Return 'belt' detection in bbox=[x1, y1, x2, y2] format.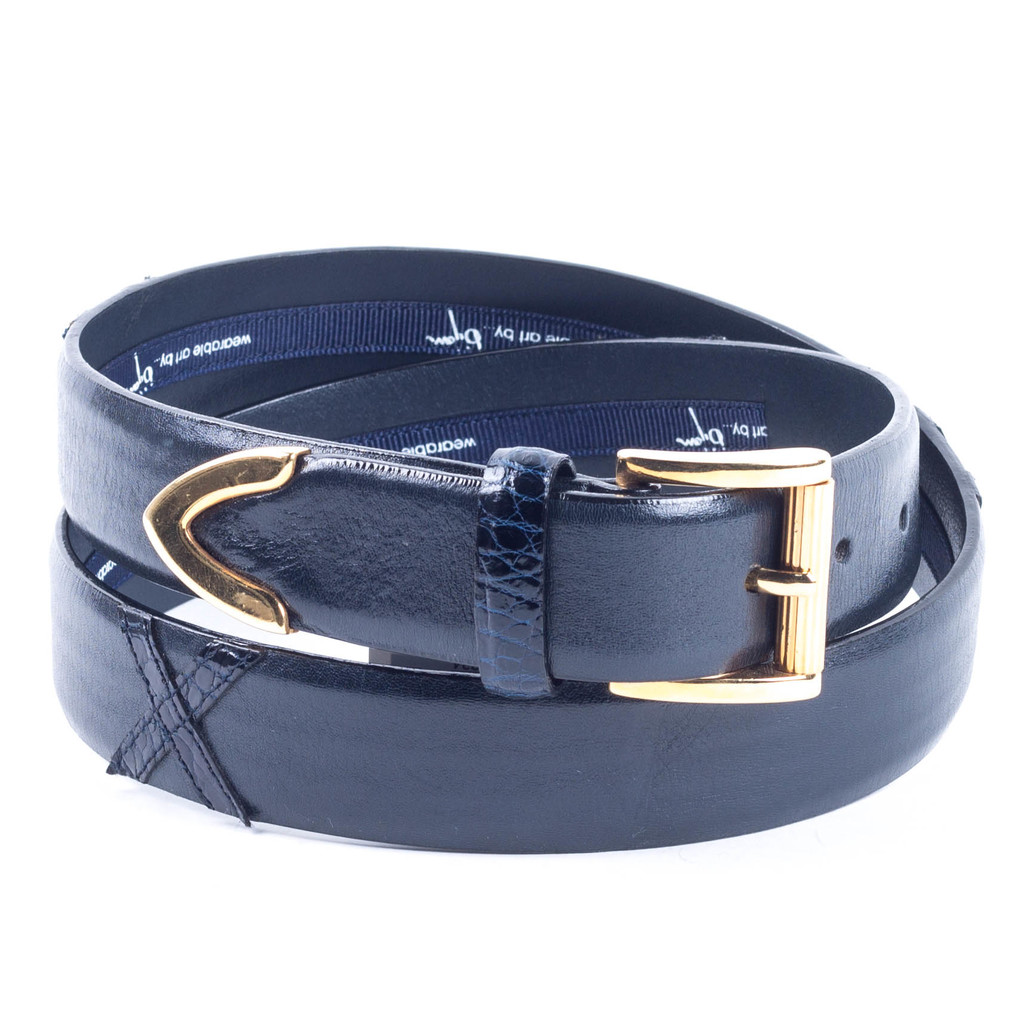
bbox=[44, 251, 984, 846].
